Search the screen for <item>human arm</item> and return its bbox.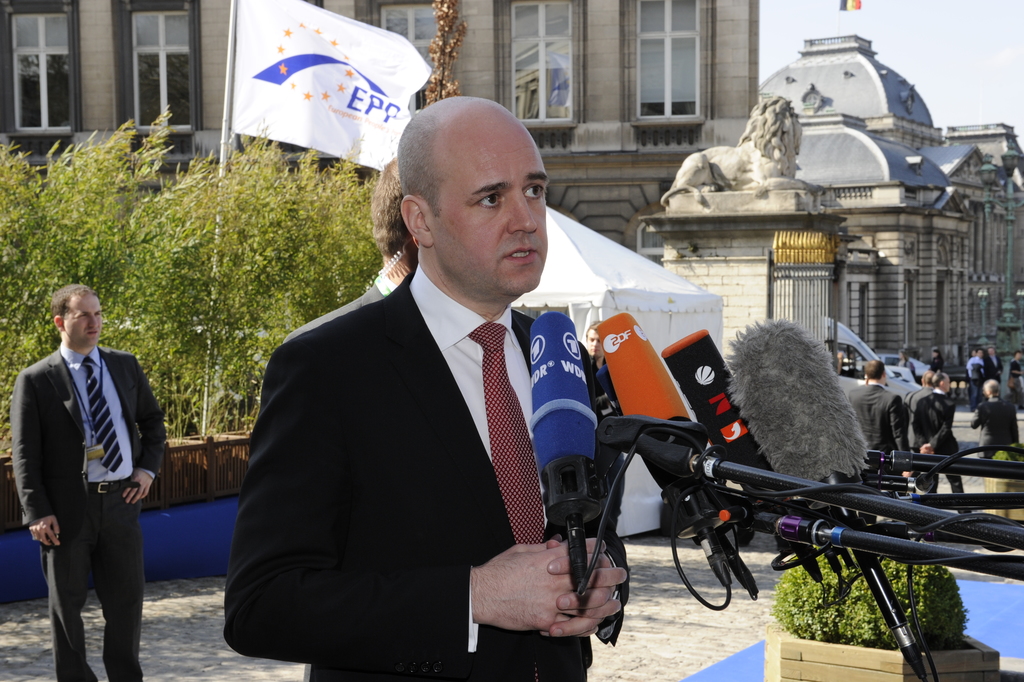
Found: BBox(14, 372, 67, 550).
